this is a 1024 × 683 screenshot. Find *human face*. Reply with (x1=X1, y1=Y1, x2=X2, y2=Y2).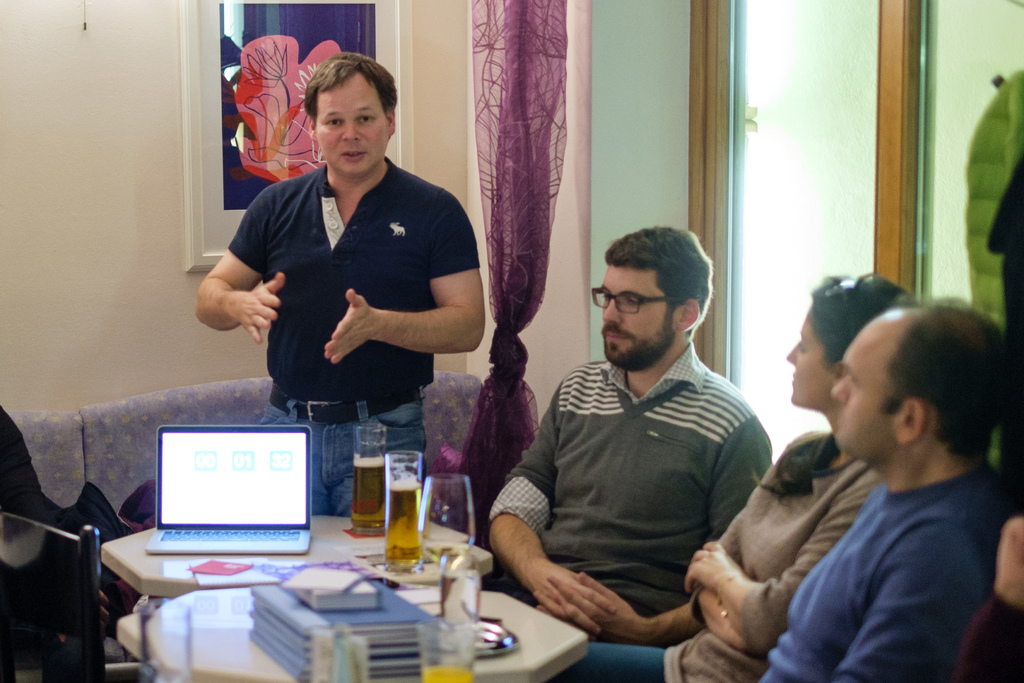
(x1=829, y1=334, x2=913, y2=447).
